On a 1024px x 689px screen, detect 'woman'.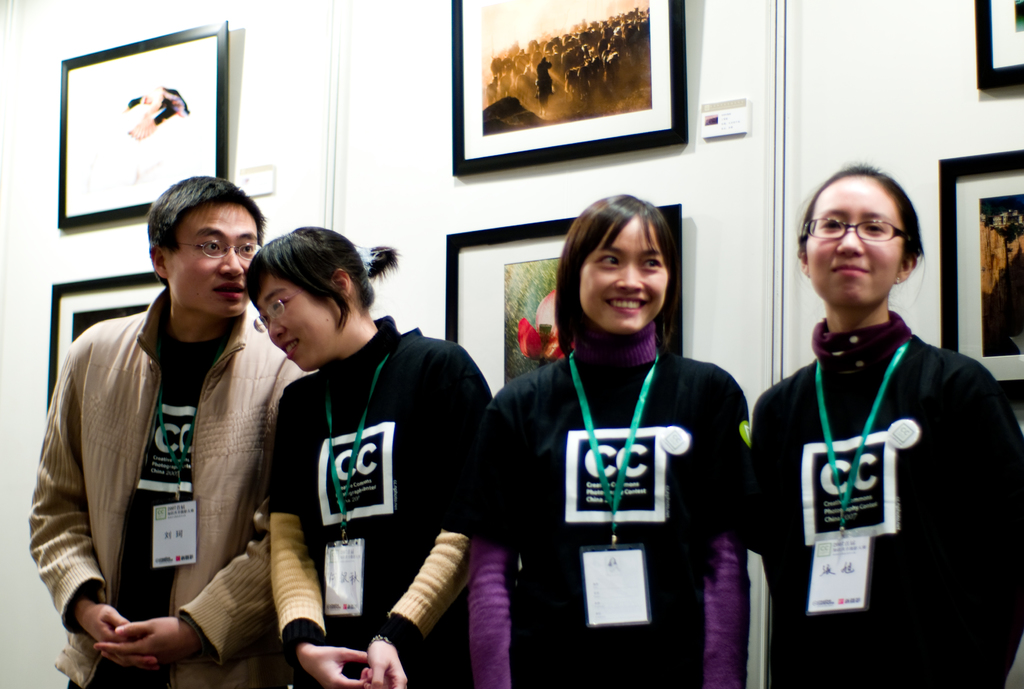
741, 163, 1023, 688.
